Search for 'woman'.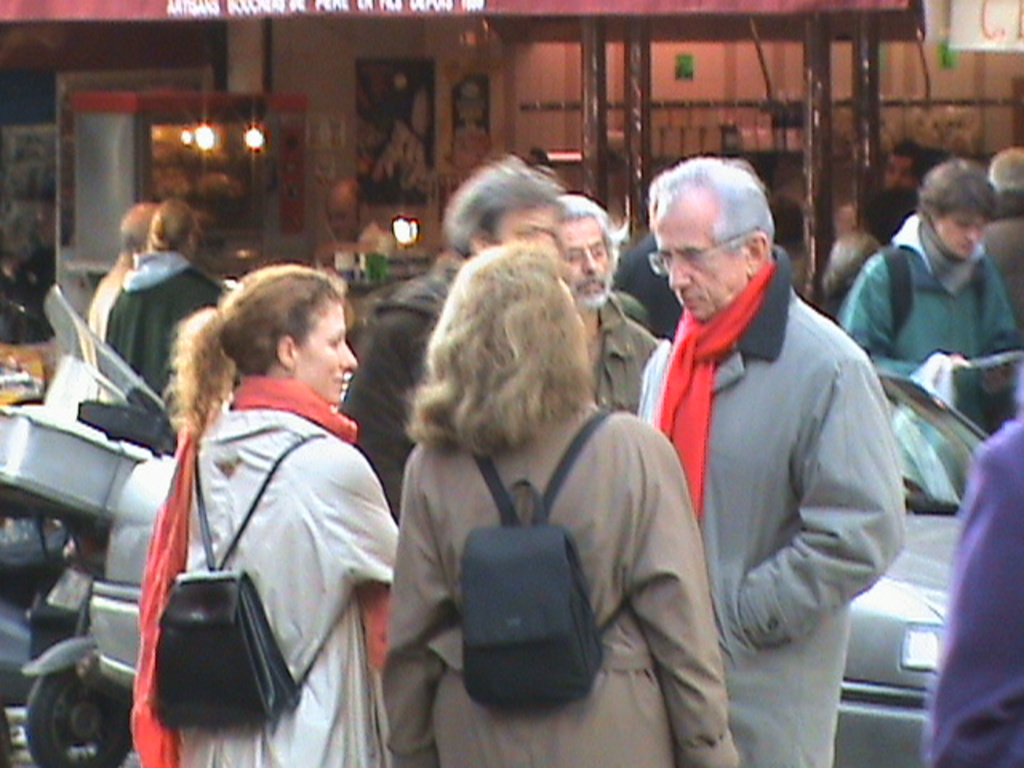
Found at x1=115 y1=242 x2=400 y2=766.
